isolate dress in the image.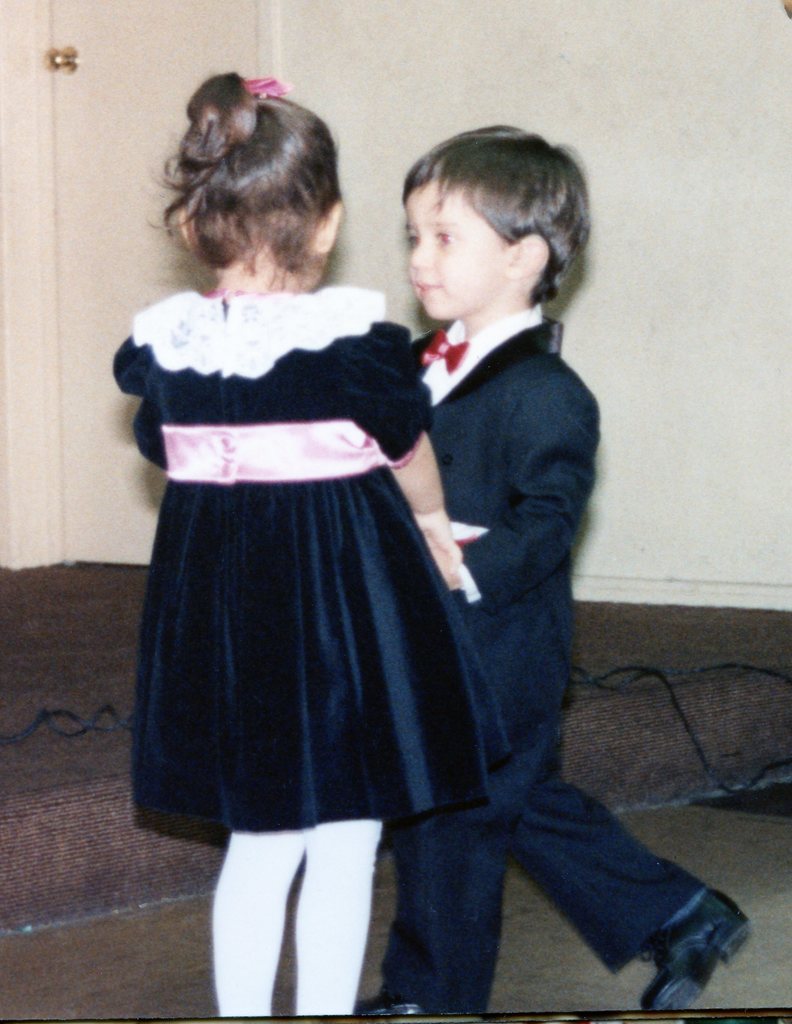
Isolated region: {"x1": 115, "y1": 305, "x2": 505, "y2": 822}.
